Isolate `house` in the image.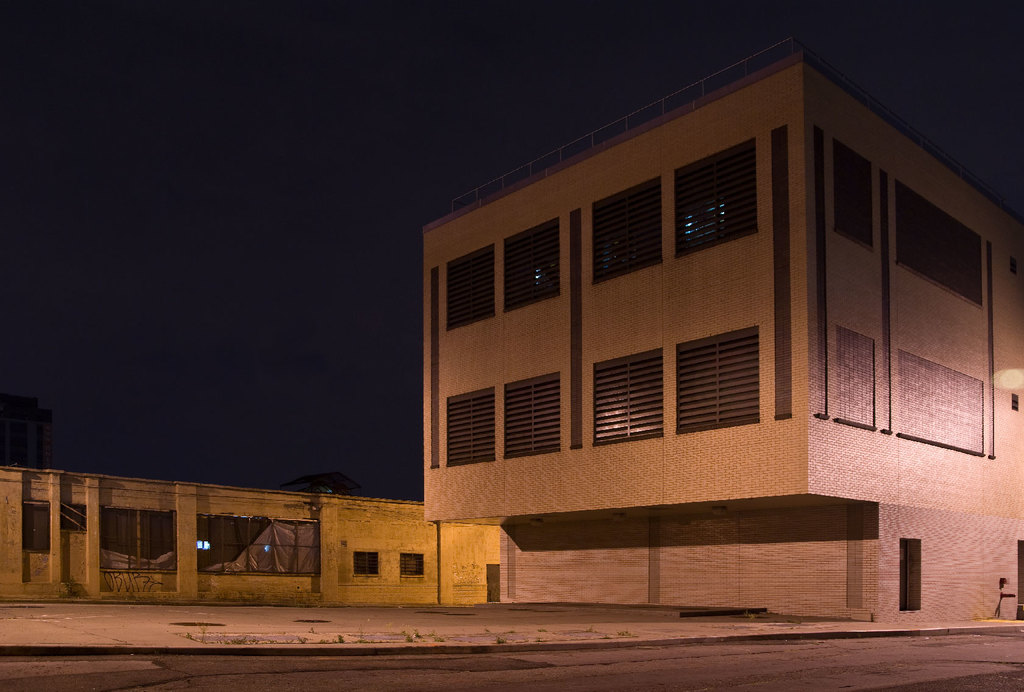
Isolated region: locate(414, 26, 1023, 624).
